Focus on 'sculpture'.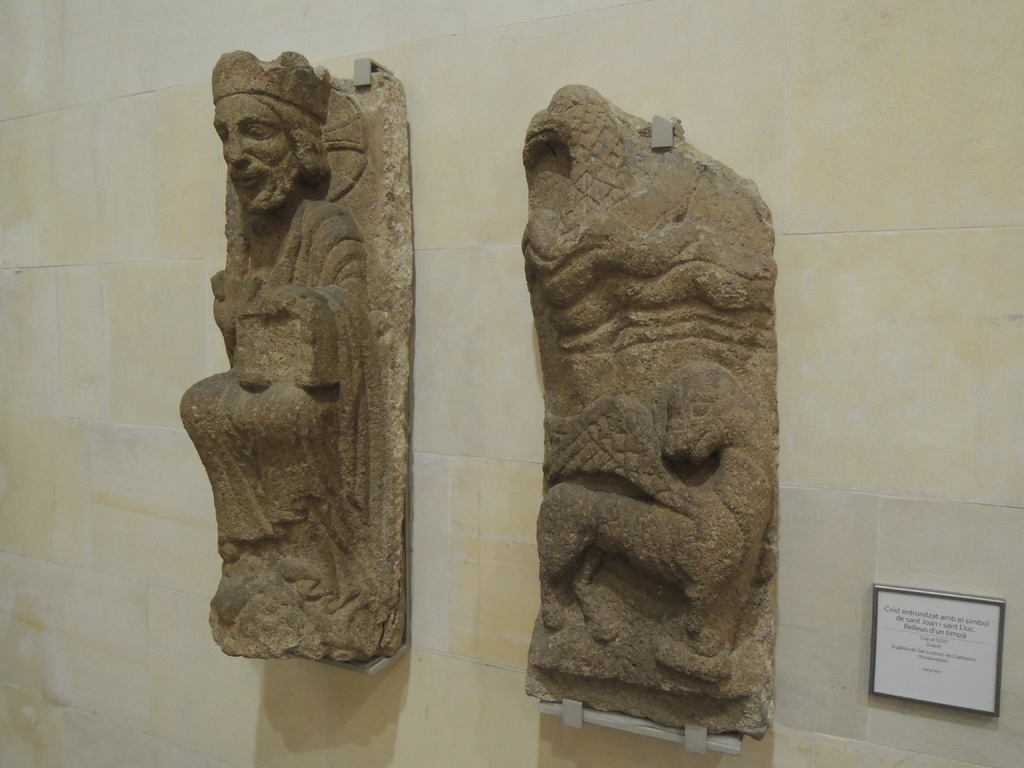
Focused at pyautogui.locateOnScreen(175, 53, 429, 676).
